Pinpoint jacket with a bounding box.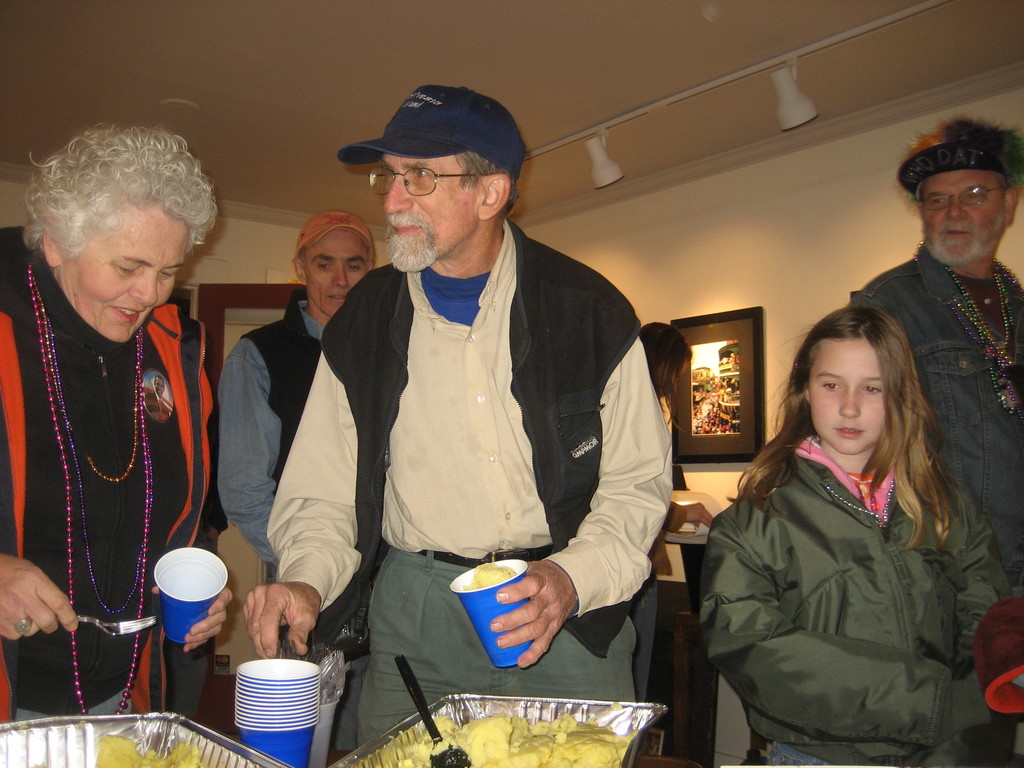
(242, 287, 328, 485).
